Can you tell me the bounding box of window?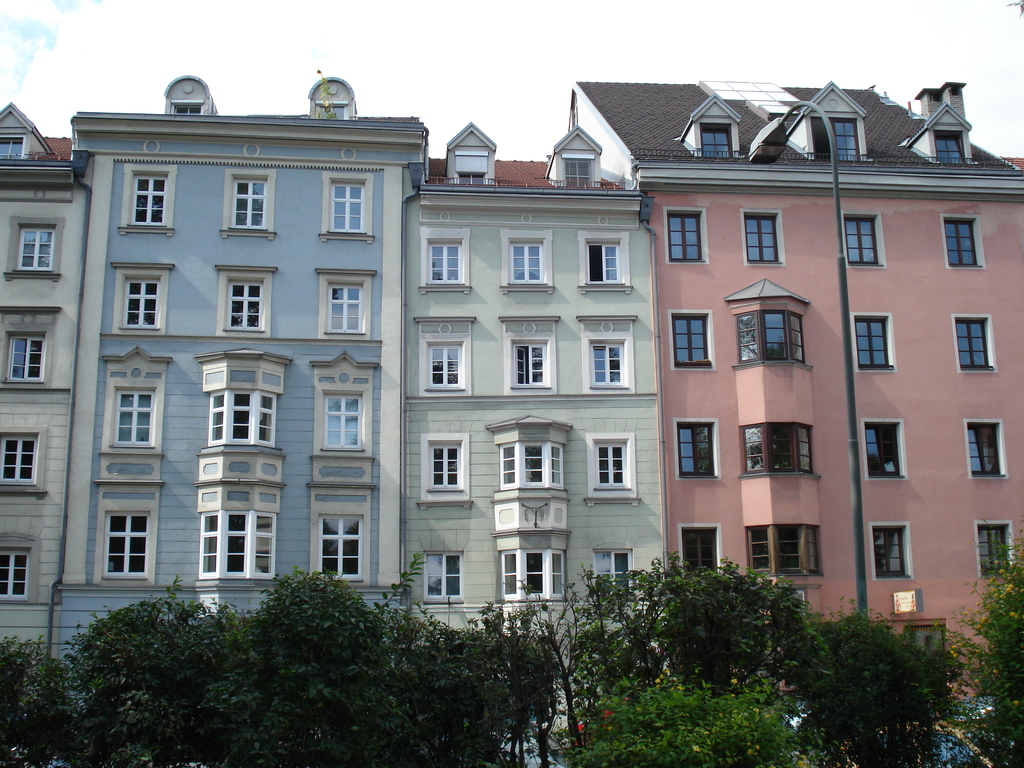
detection(866, 524, 916, 579).
